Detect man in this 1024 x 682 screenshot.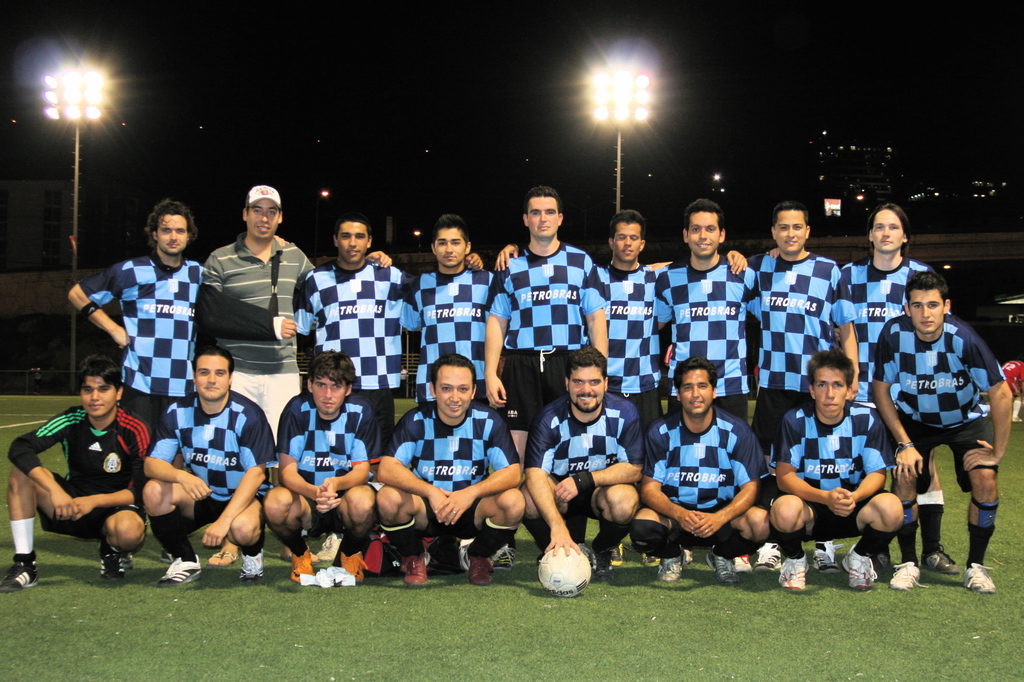
Detection: box(751, 195, 865, 405).
